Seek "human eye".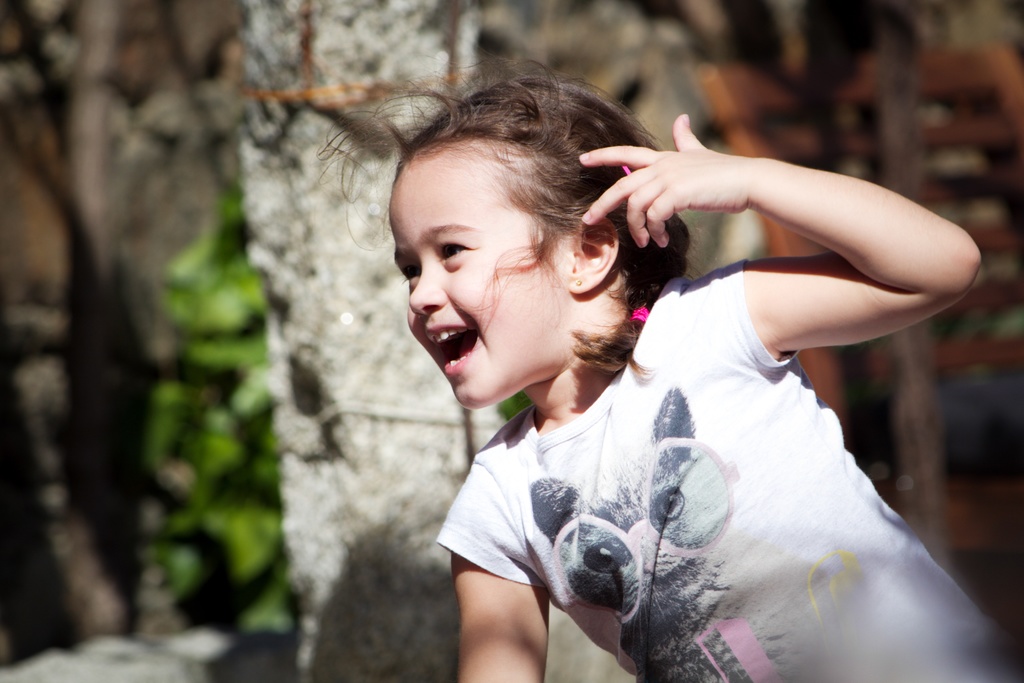
left=436, top=234, right=481, bottom=268.
